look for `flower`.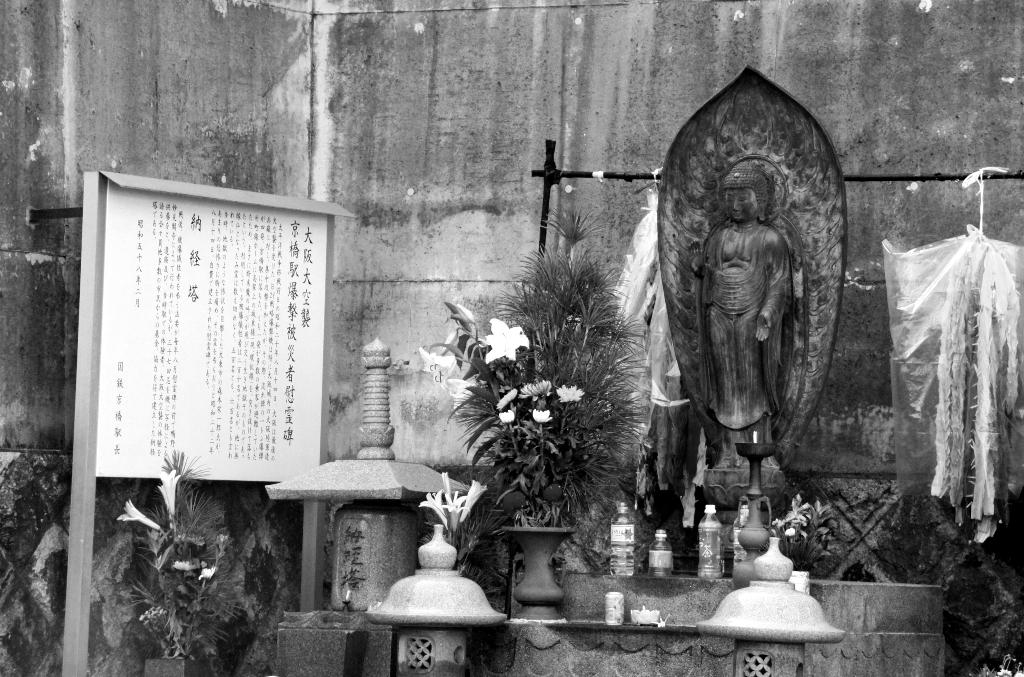
Found: <bbox>441, 328, 458, 354</bbox>.
